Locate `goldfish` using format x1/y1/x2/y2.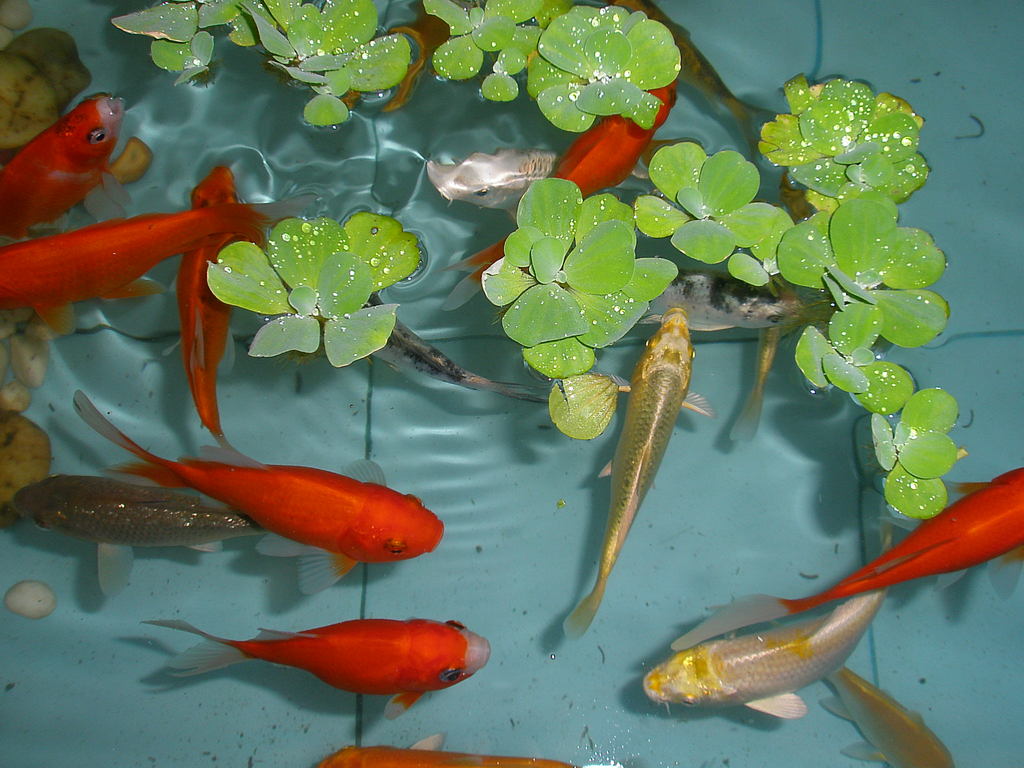
728/326/794/438.
